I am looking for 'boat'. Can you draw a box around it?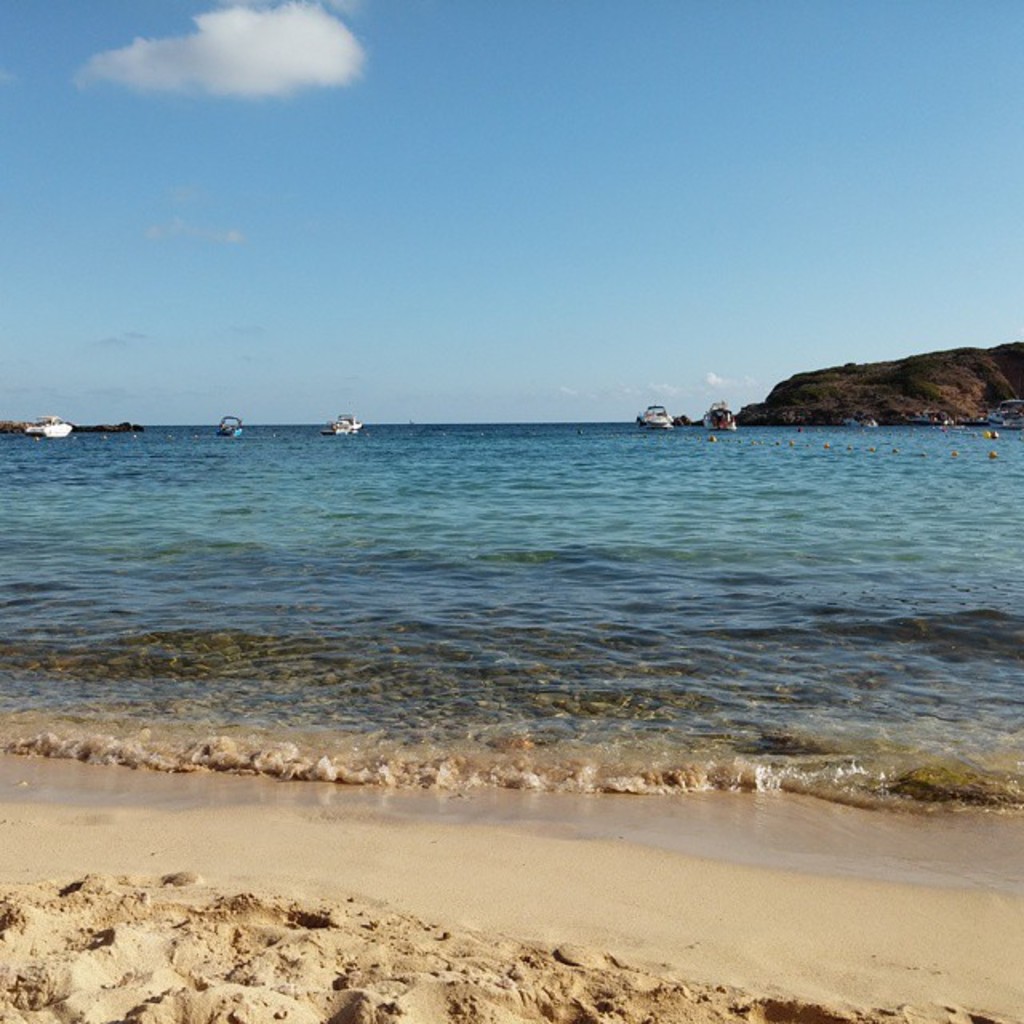
Sure, the bounding box is 699 398 746 435.
